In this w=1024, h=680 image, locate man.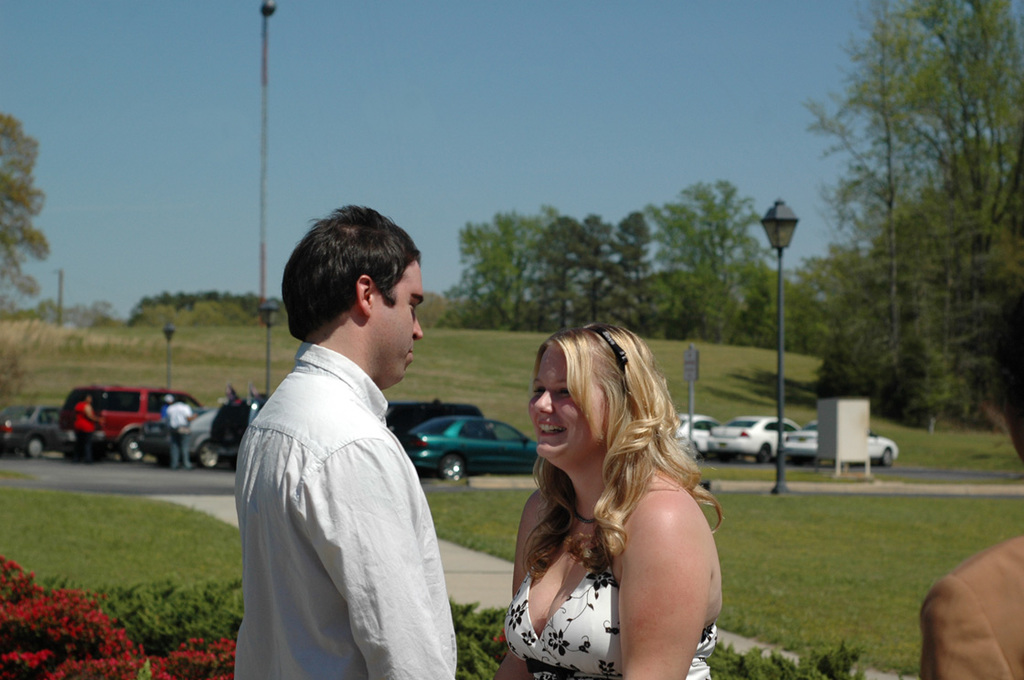
Bounding box: <bbox>224, 197, 475, 679</bbox>.
